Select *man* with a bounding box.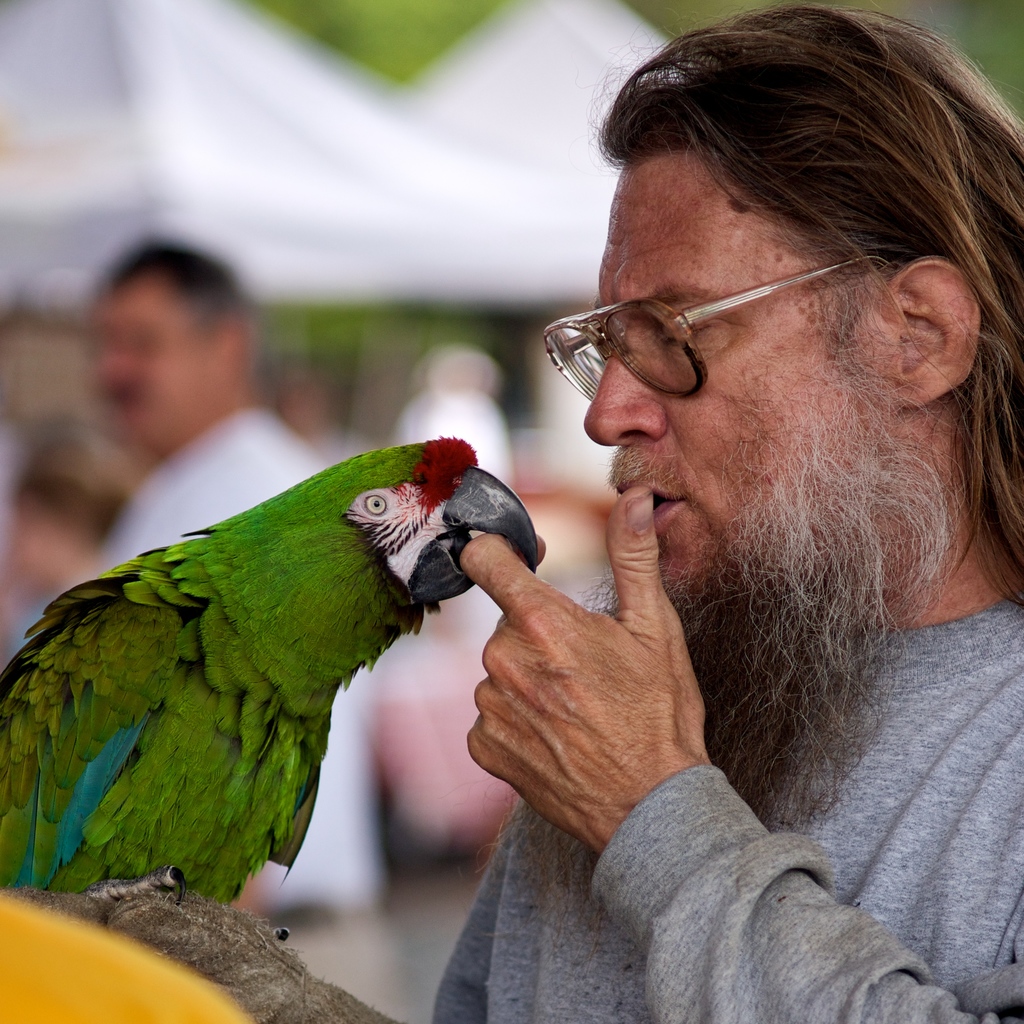
x1=96 y1=244 x2=397 y2=922.
